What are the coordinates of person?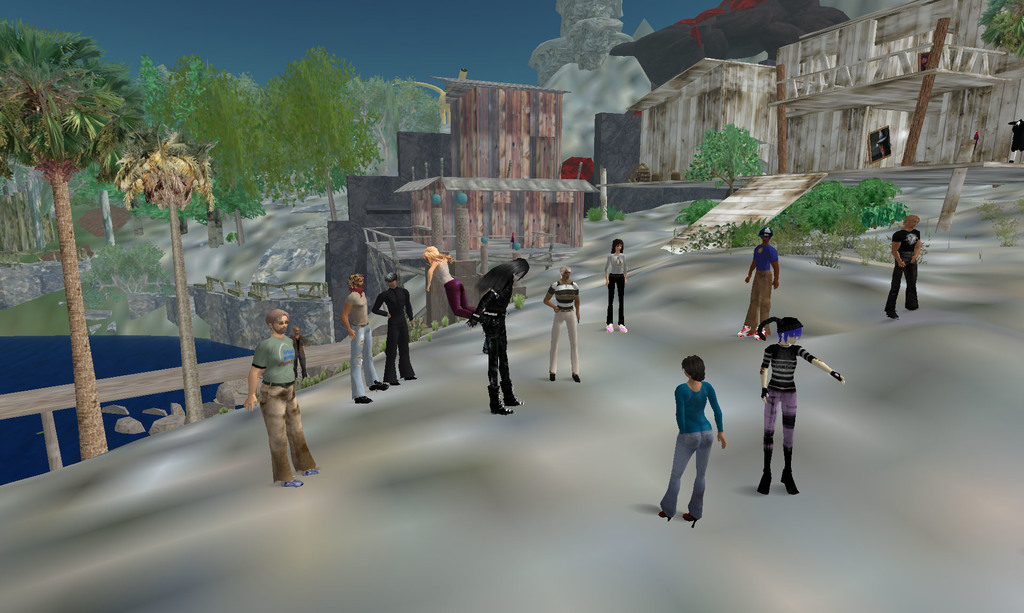
[left=340, top=274, right=390, bottom=404].
